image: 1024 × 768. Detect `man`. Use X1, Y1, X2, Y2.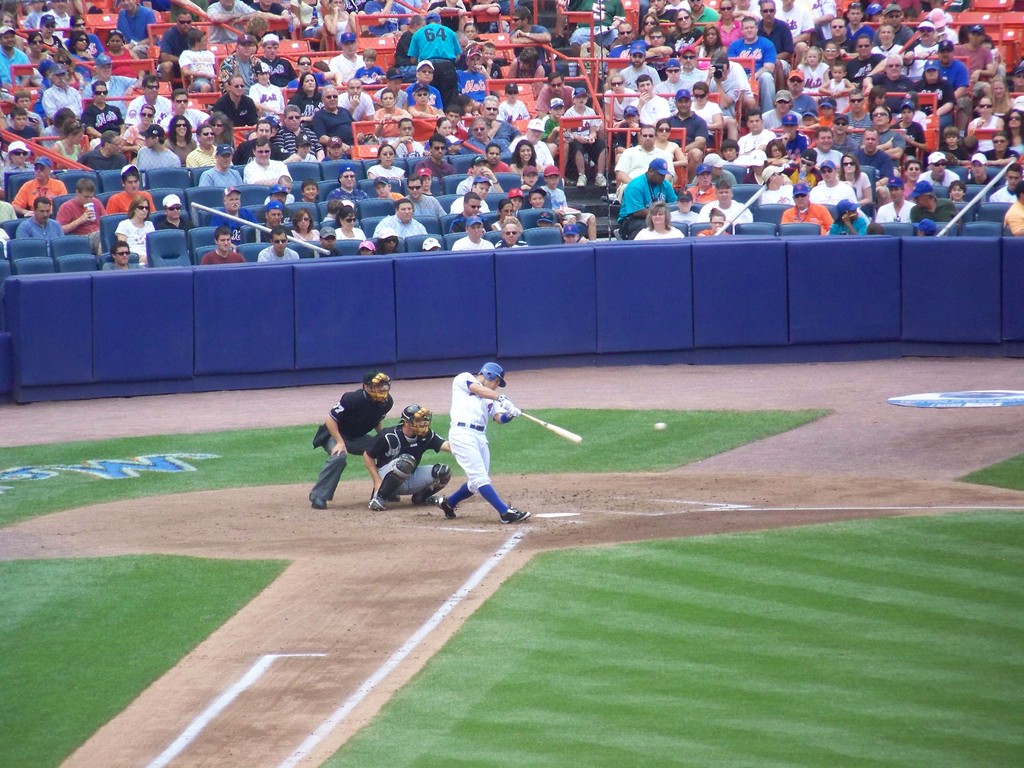
406, 85, 431, 115.
